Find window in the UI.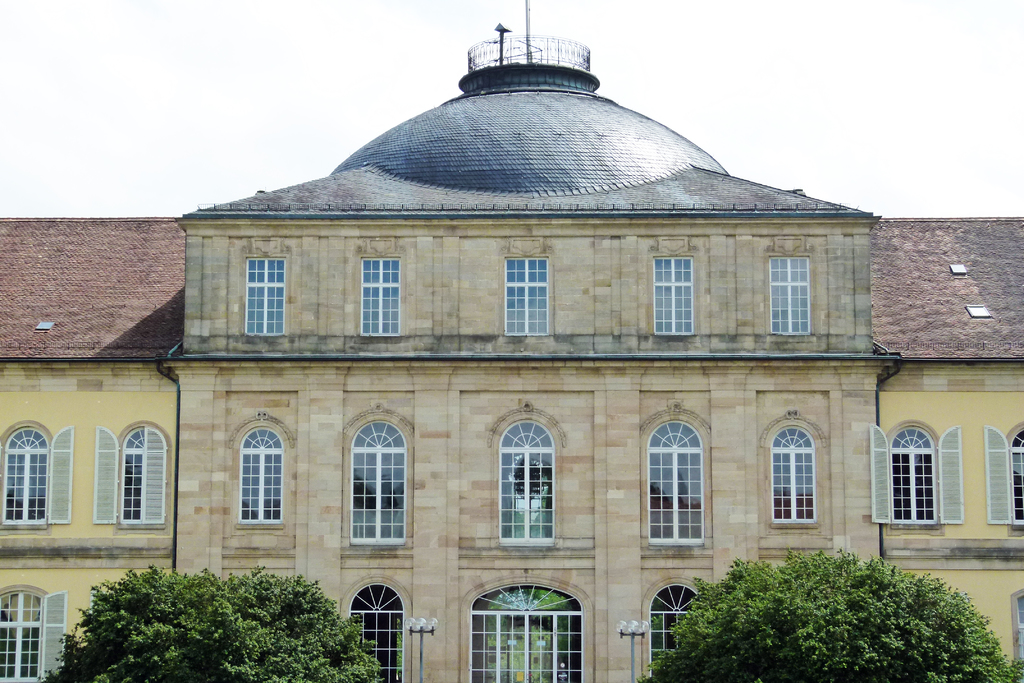
UI element at 245:253:282:332.
